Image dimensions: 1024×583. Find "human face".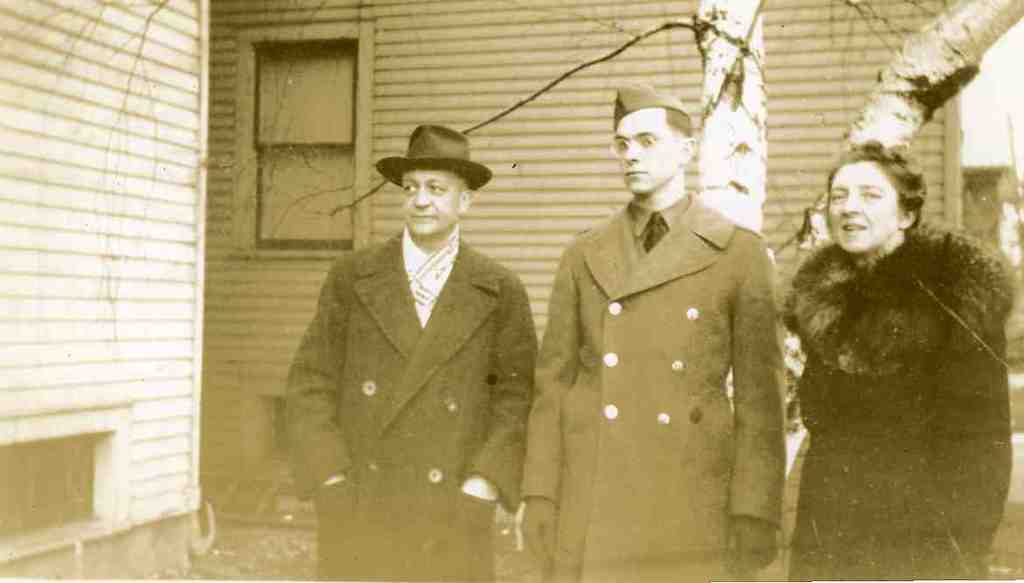
{"x1": 401, "y1": 168, "x2": 465, "y2": 236}.
